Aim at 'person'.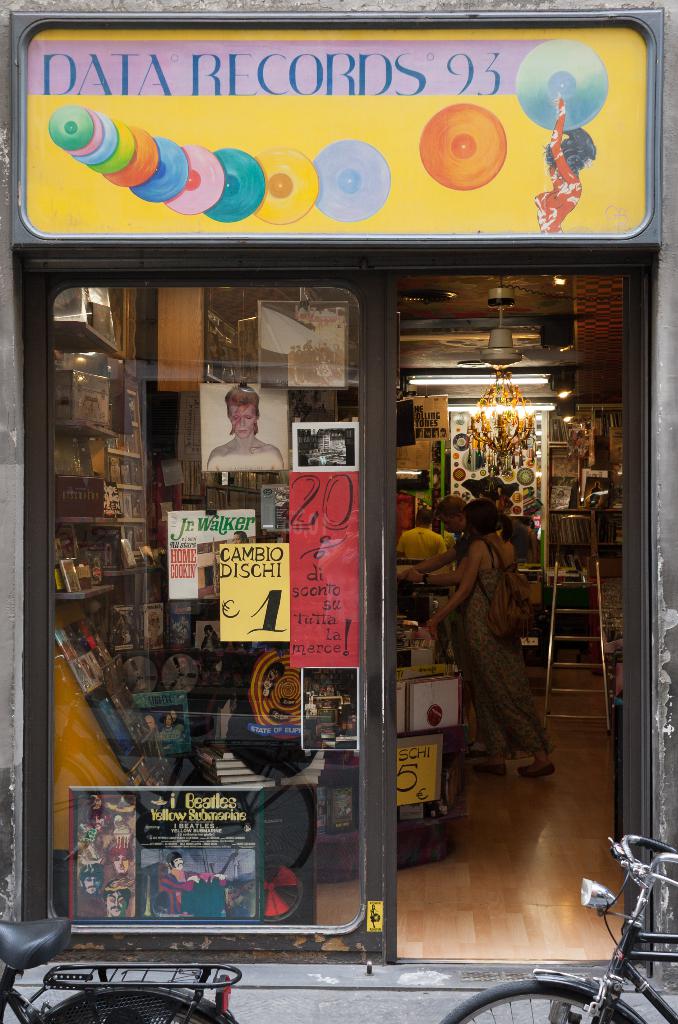
Aimed at 160, 854, 223, 917.
